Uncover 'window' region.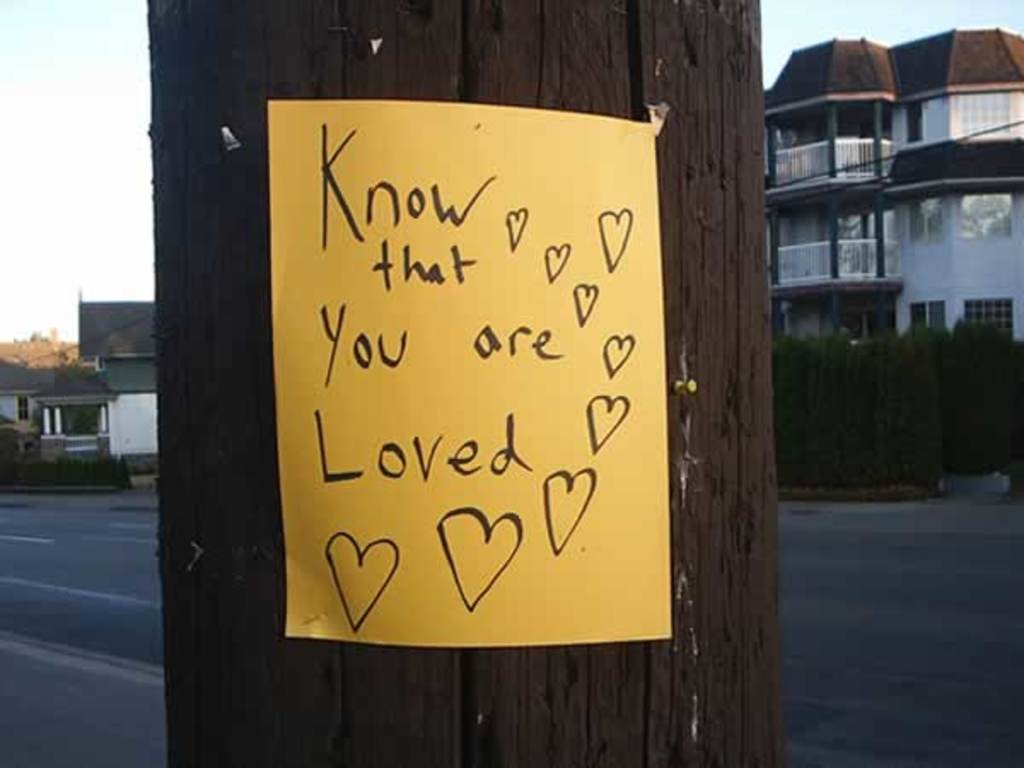
Uncovered: box(911, 302, 944, 331).
